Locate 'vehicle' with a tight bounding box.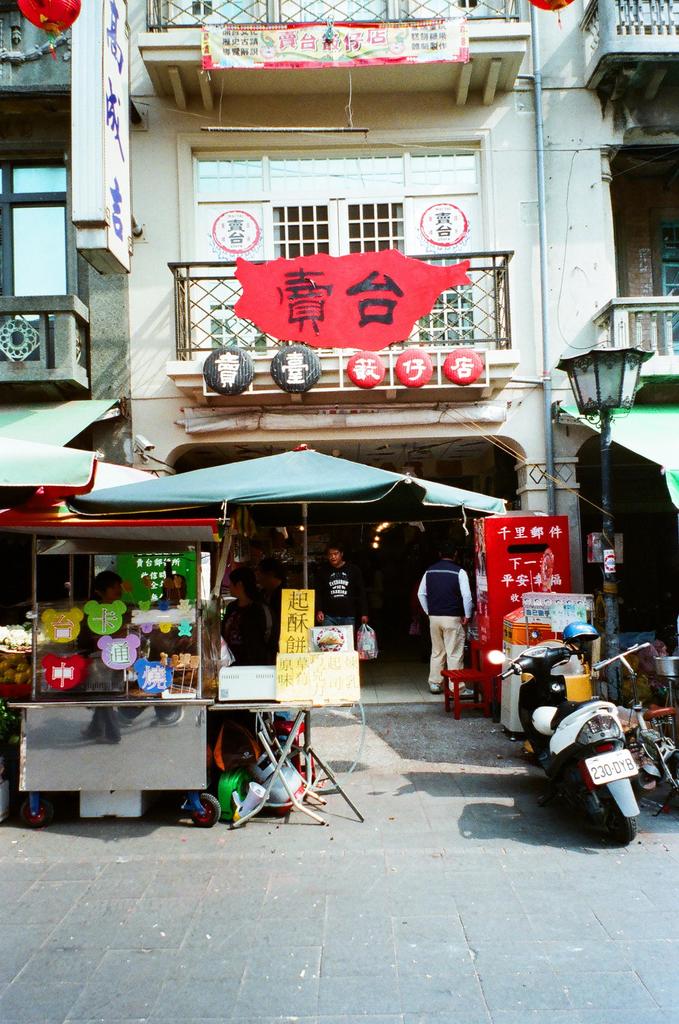
x1=497 y1=622 x2=642 y2=847.
